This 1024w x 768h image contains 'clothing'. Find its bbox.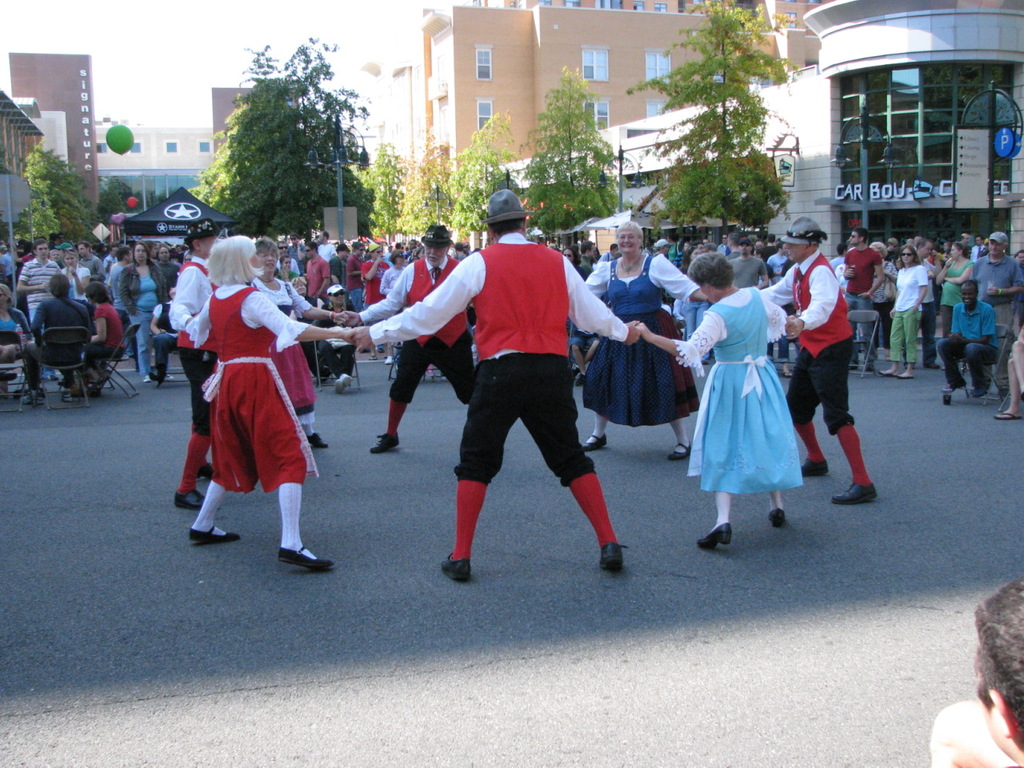
region(970, 254, 1023, 382).
